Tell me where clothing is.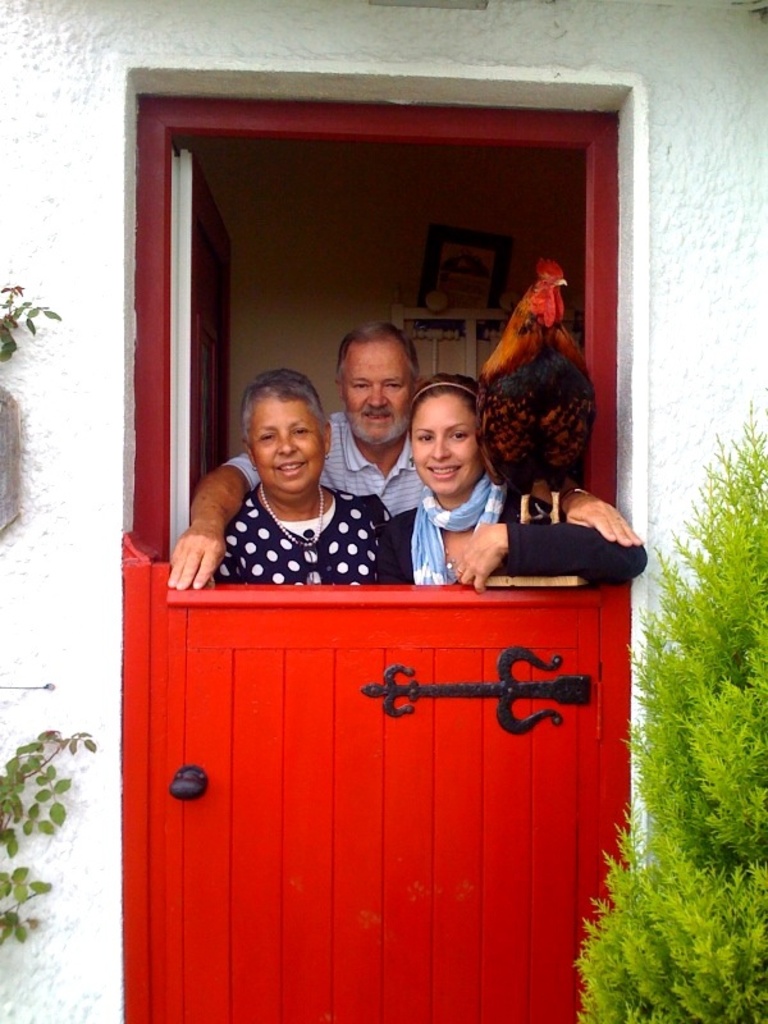
clothing is at x1=211 y1=402 x2=434 y2=518.
